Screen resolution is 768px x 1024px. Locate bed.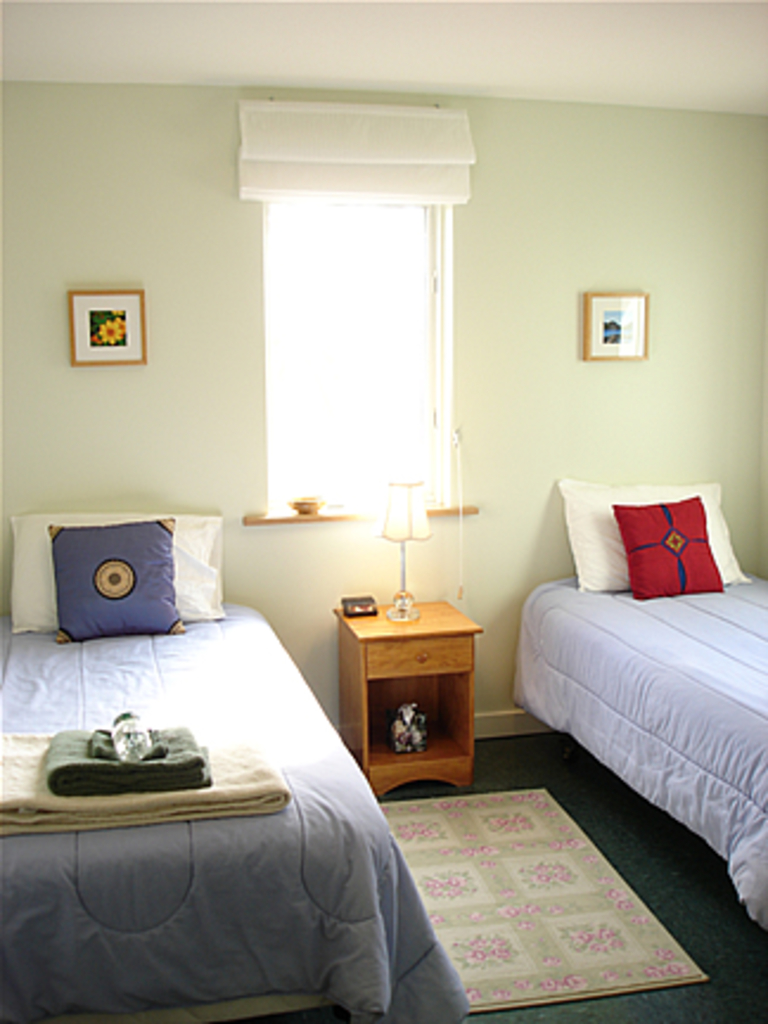
498, 472, 766, 939.
